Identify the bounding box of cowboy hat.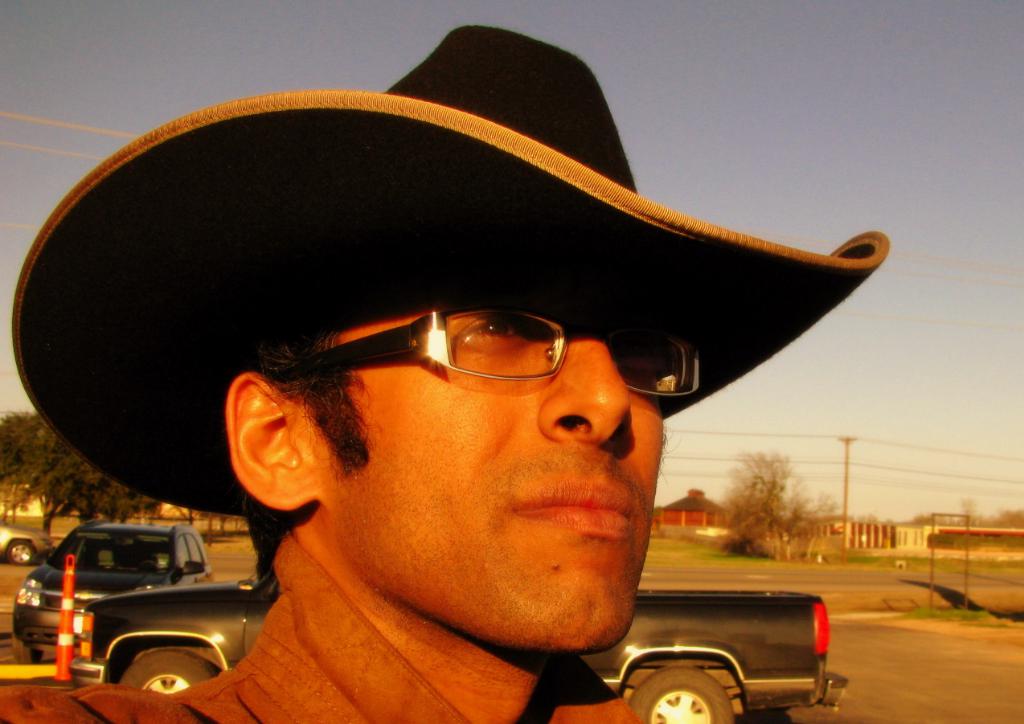
<region>11, 25, 879, 519</region>.
